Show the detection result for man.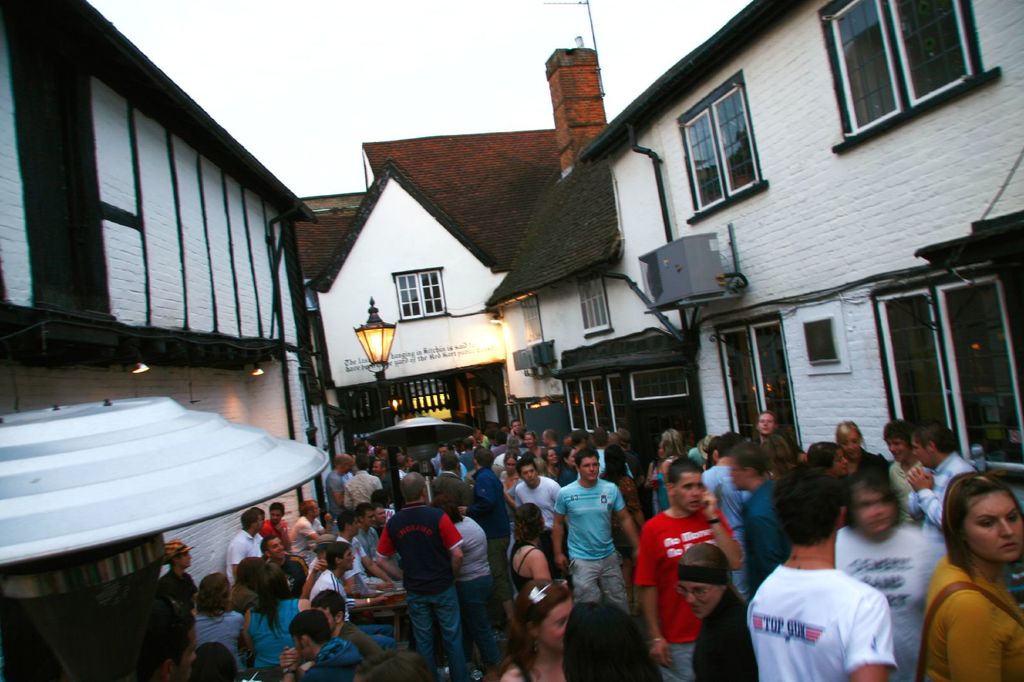
select_region(728, 438, 788, 596).
